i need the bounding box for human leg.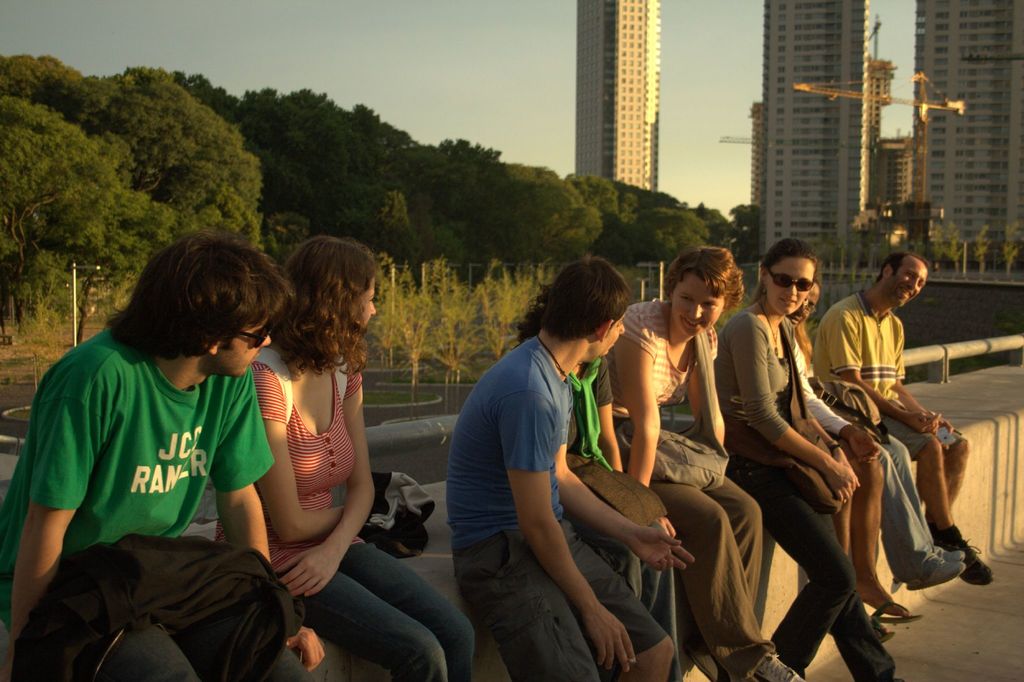
Here it is: locate(852, 430, 910, 617).
